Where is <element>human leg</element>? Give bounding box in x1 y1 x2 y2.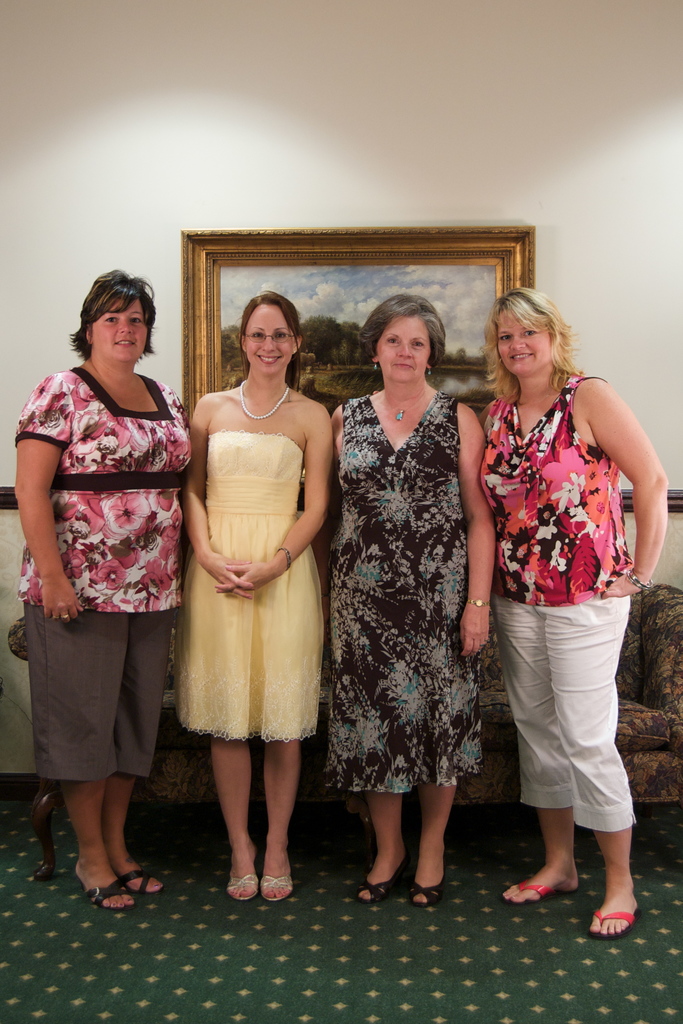
26 547 129 914.
